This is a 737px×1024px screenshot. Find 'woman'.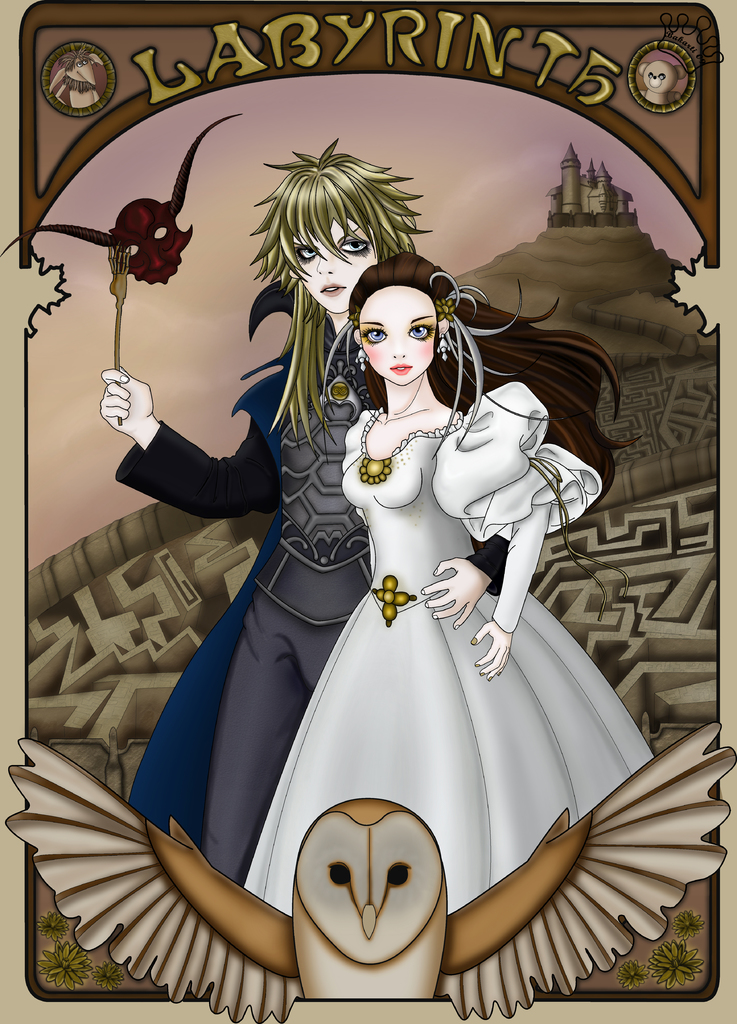
Bounding box: 226/228/542/973.
